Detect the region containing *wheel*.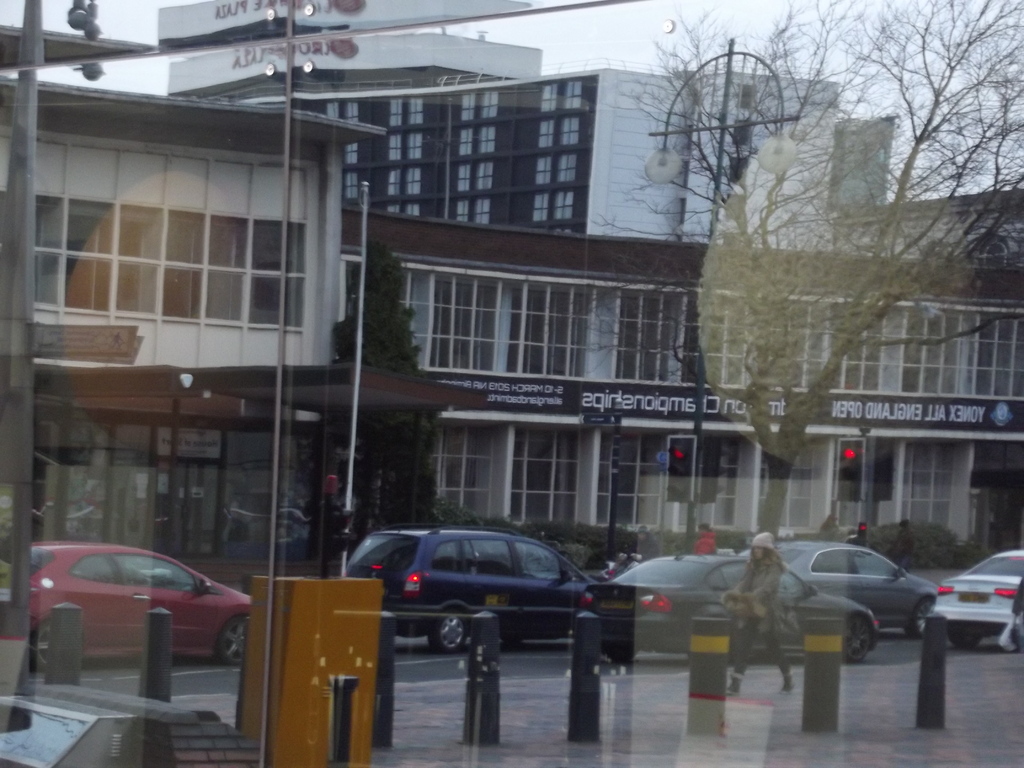
[x1=906, y1=596, x2=940, y2=639].
